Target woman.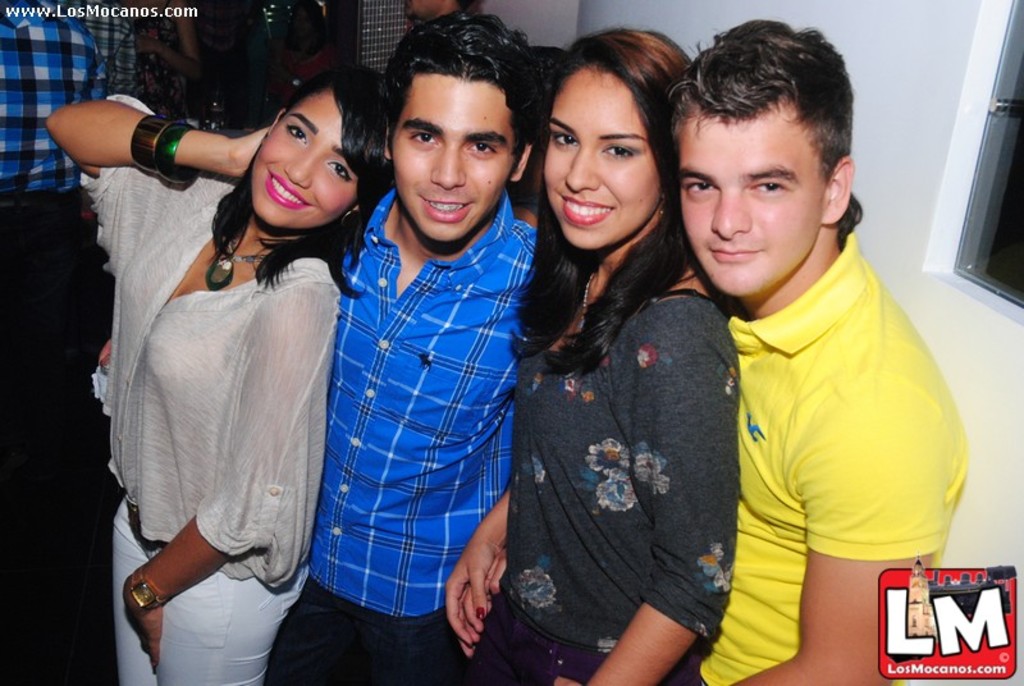
Target region: {"left": 485, "top": 54, "right": 744, "bottom": 685}.
